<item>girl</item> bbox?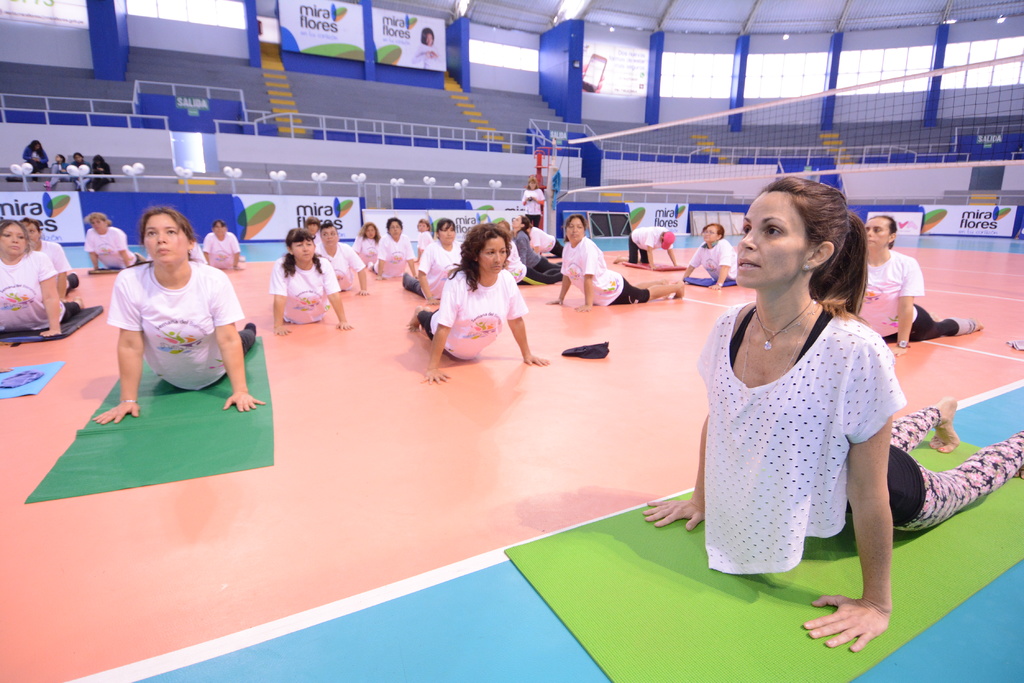
Rect(270, 229, 354, 331)
